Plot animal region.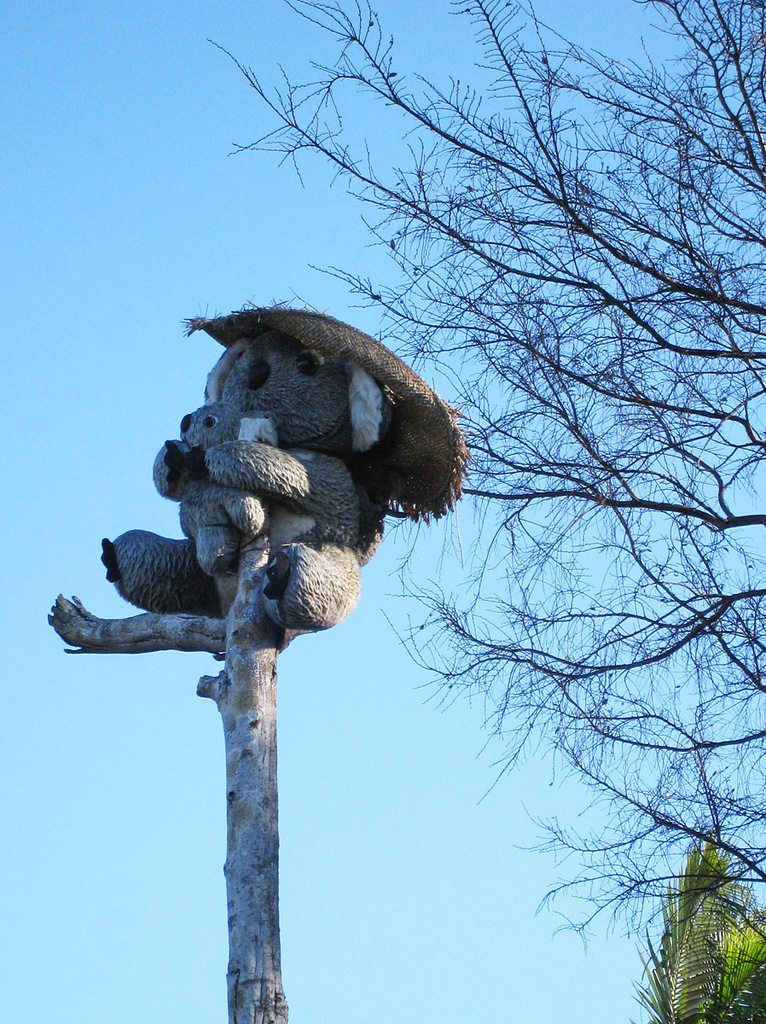
Plotted at box(99, 346, 386, 625).
